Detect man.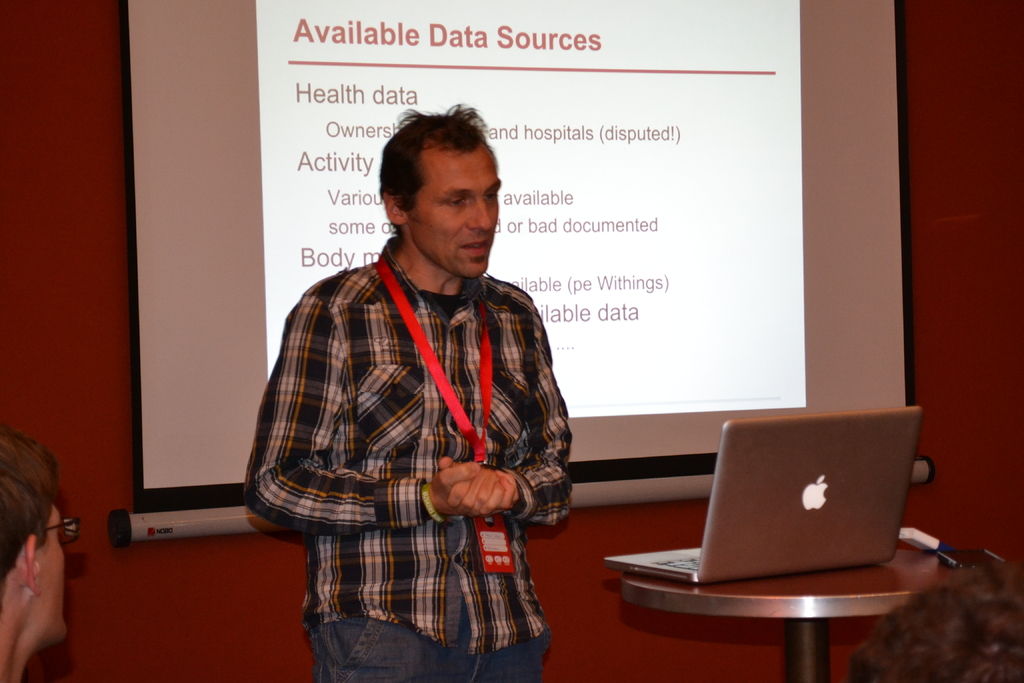
Detected at left=0, top=420, right=69, bottom=682.
